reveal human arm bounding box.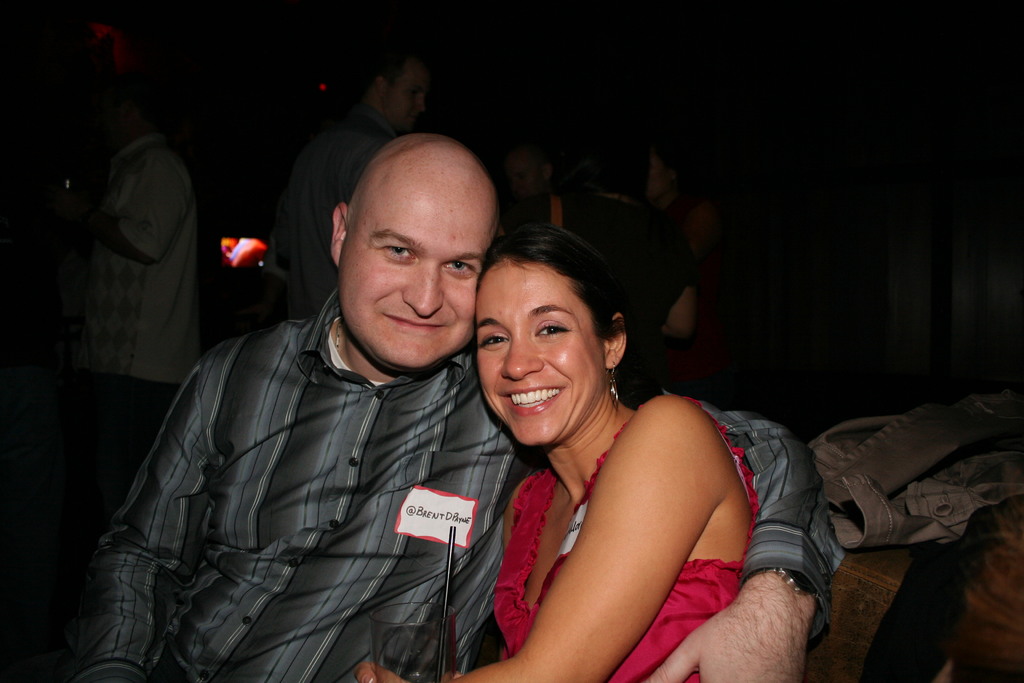
Revealed: l=641, t=397, r=841, b=682.
